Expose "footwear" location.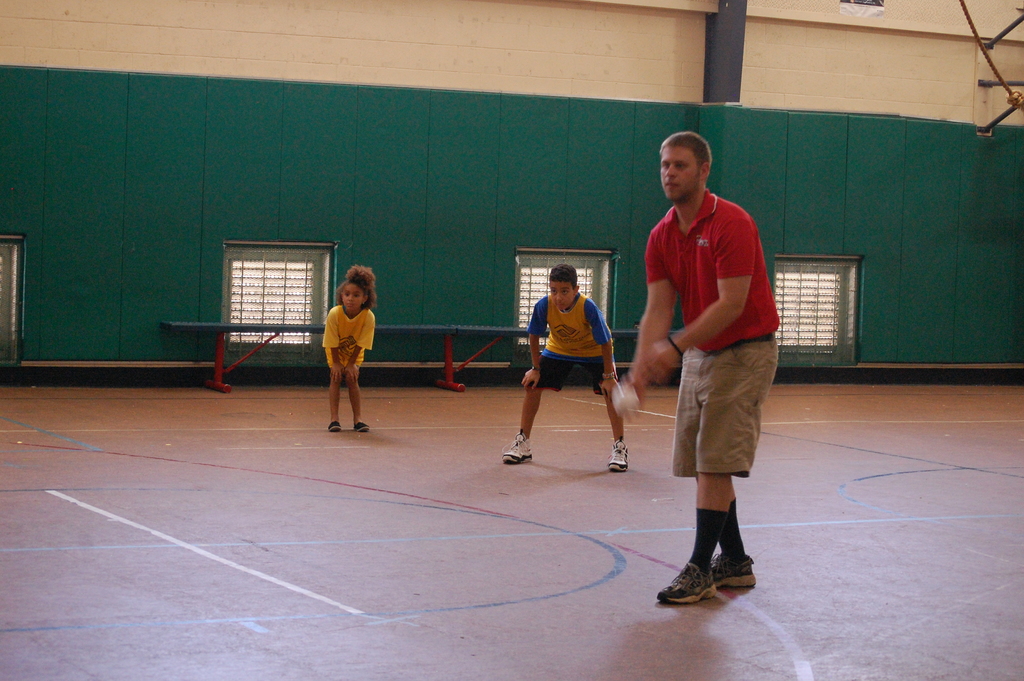
Exposed at (x1=605, y1=438, x2=630, y2=472).
